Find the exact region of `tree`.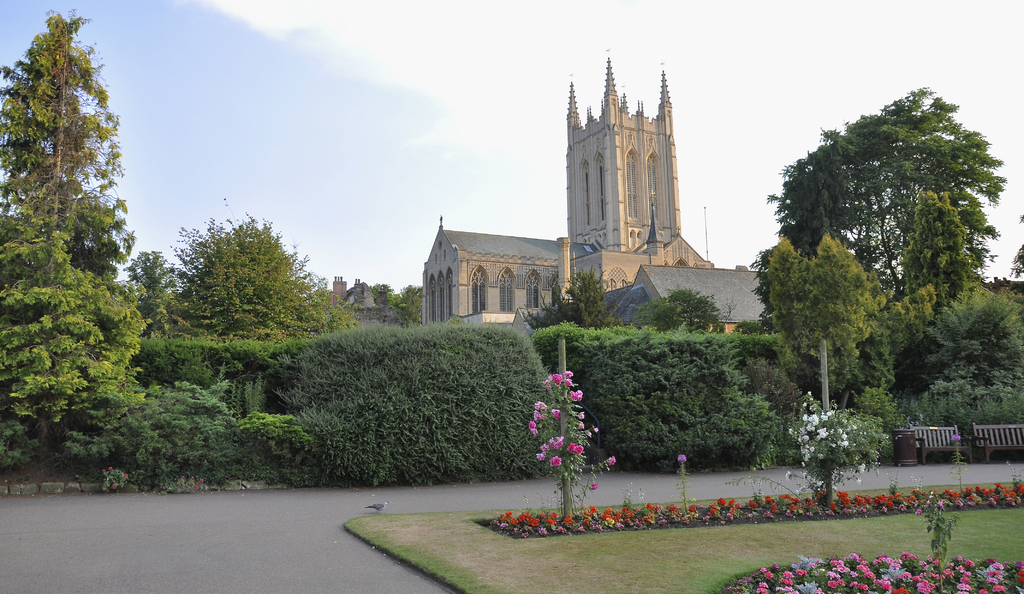
Exact region: bbox=(528, 267, 618, 330).
